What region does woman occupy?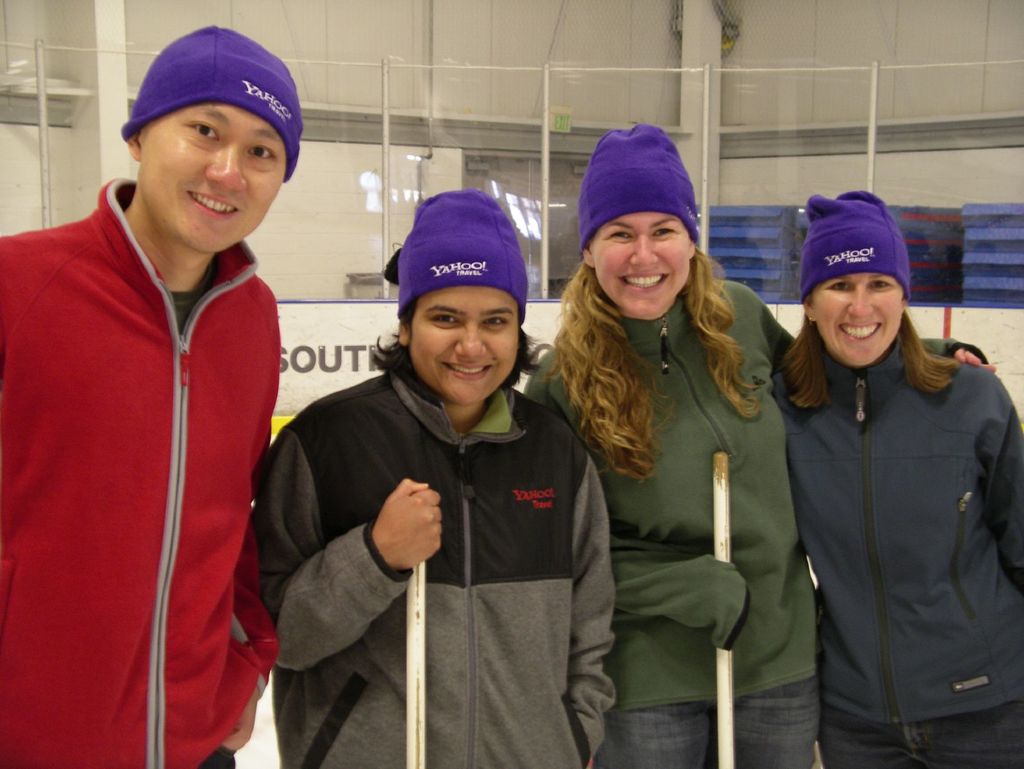
749 174 1023 768.
